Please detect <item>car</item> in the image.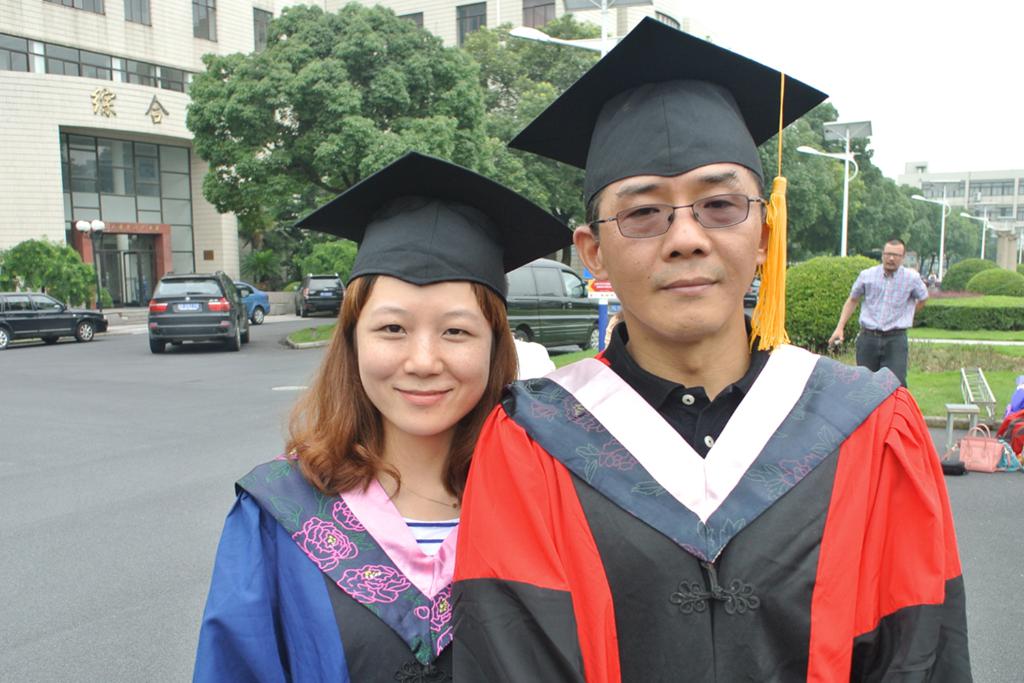
crop(233, 281, 272, 322).
